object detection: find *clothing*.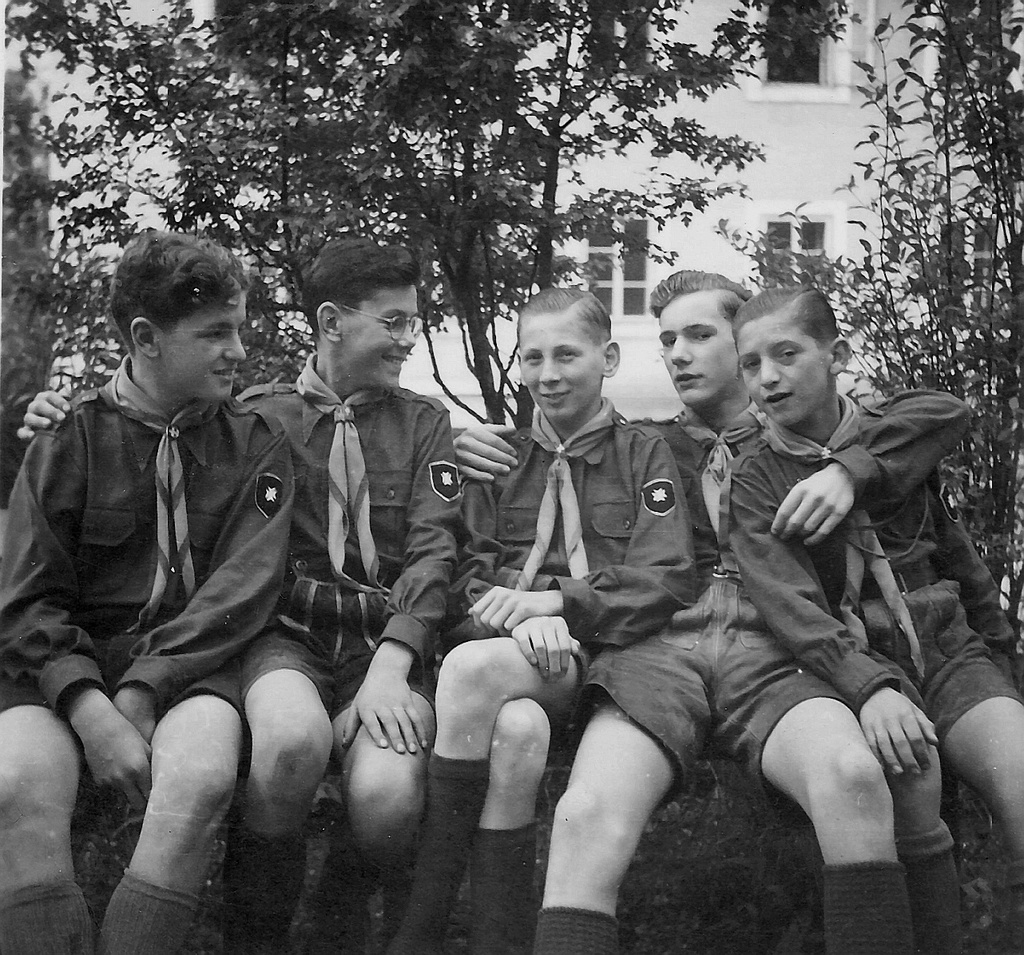
<box>0,352,297,788</box>.
